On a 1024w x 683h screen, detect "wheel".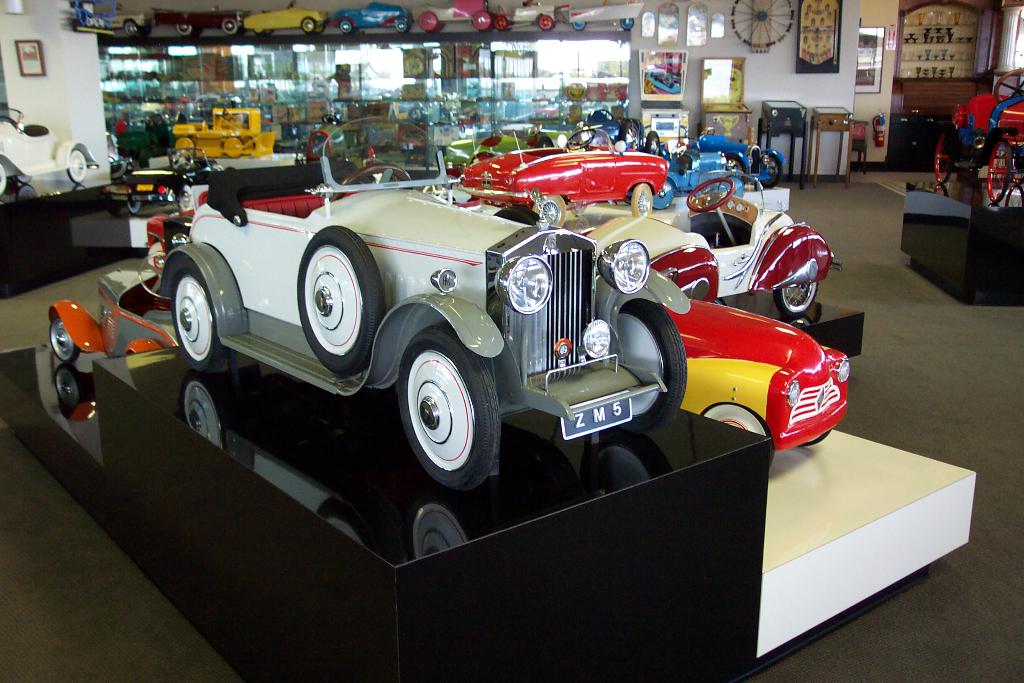
(326, 161, 420, 205).
